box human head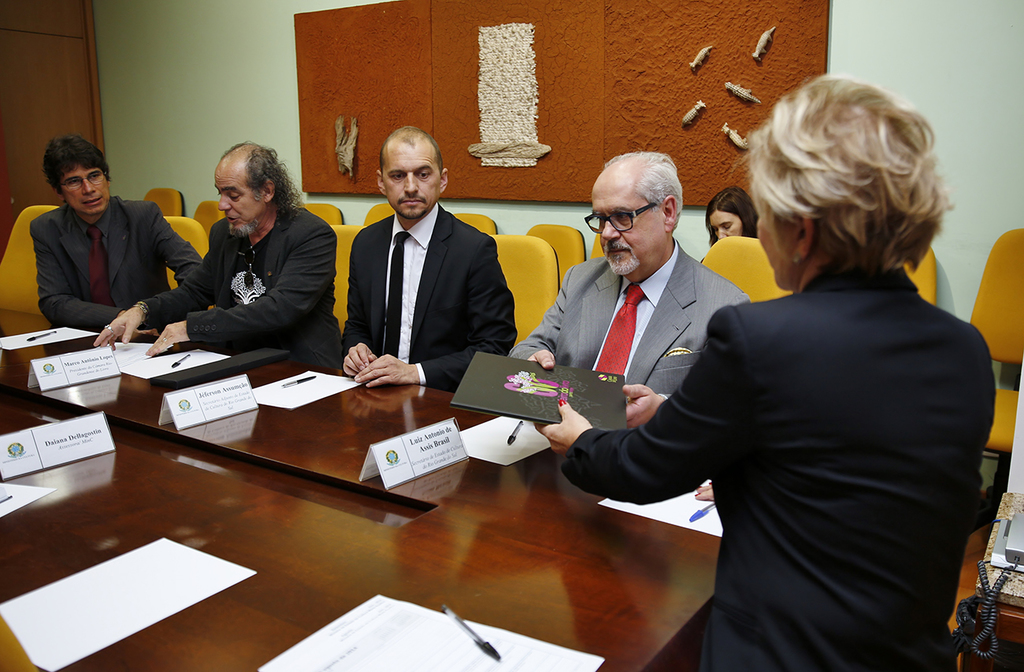
BBox(43, 132, 110, 218)
